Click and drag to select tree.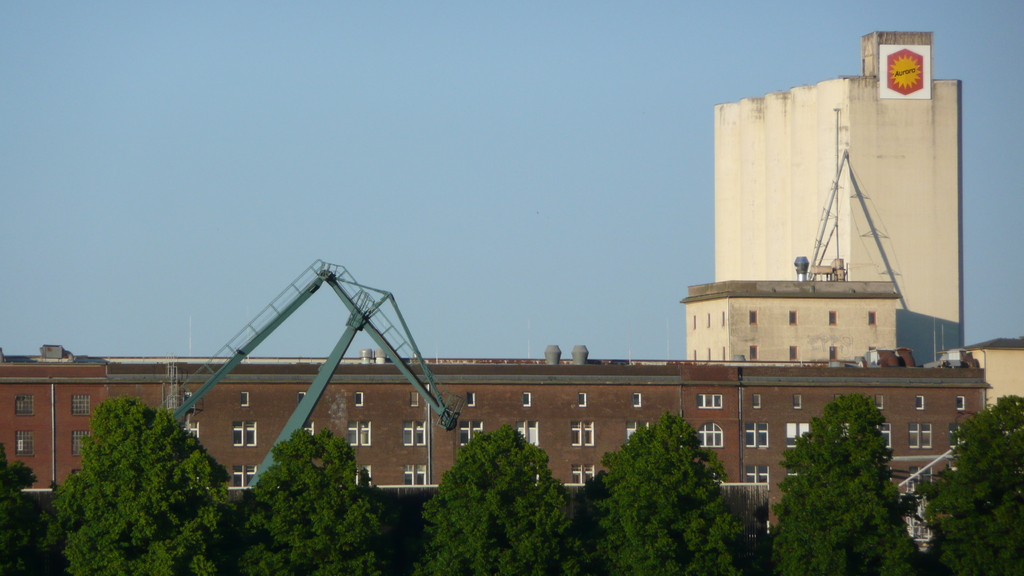
Selection: rect(52, 394, 229, 575).
